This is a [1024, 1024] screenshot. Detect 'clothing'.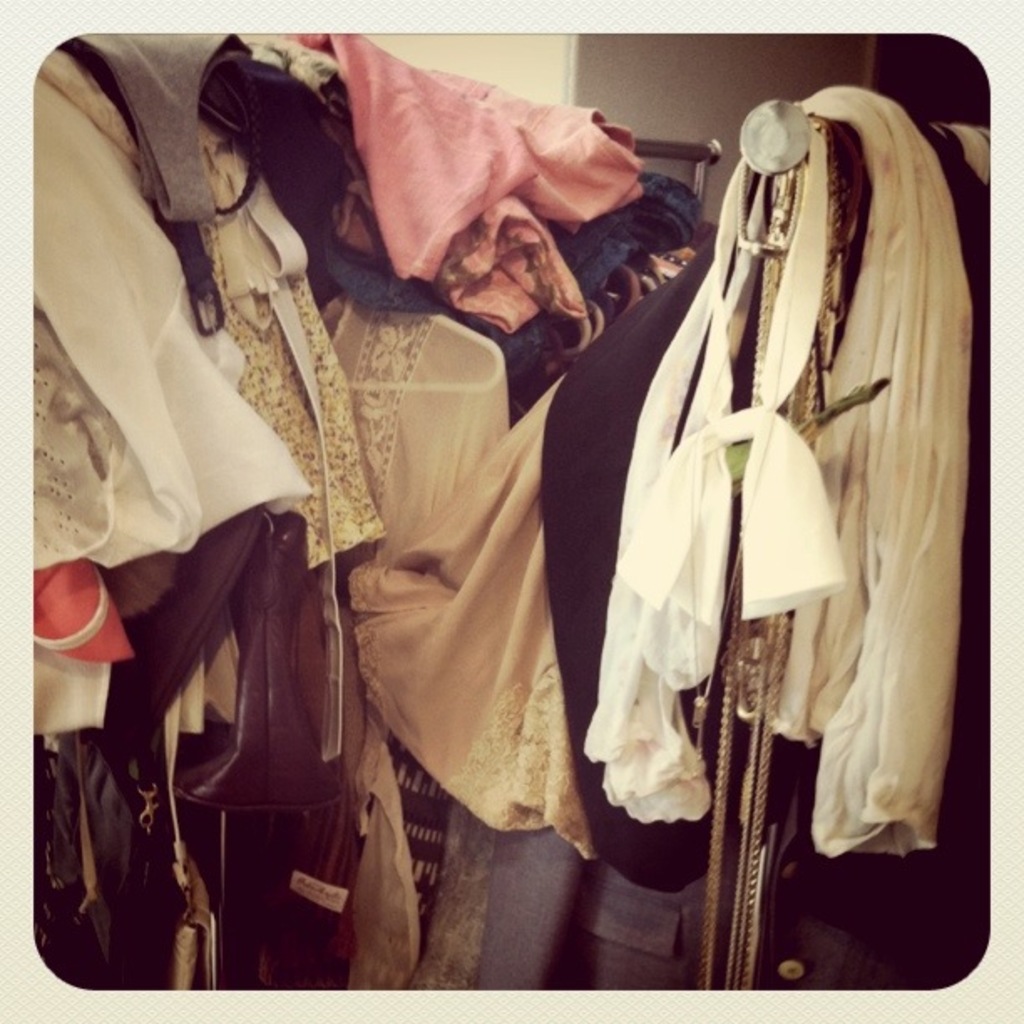
x1=0, y1=0, x2=1022, y2=1004.
